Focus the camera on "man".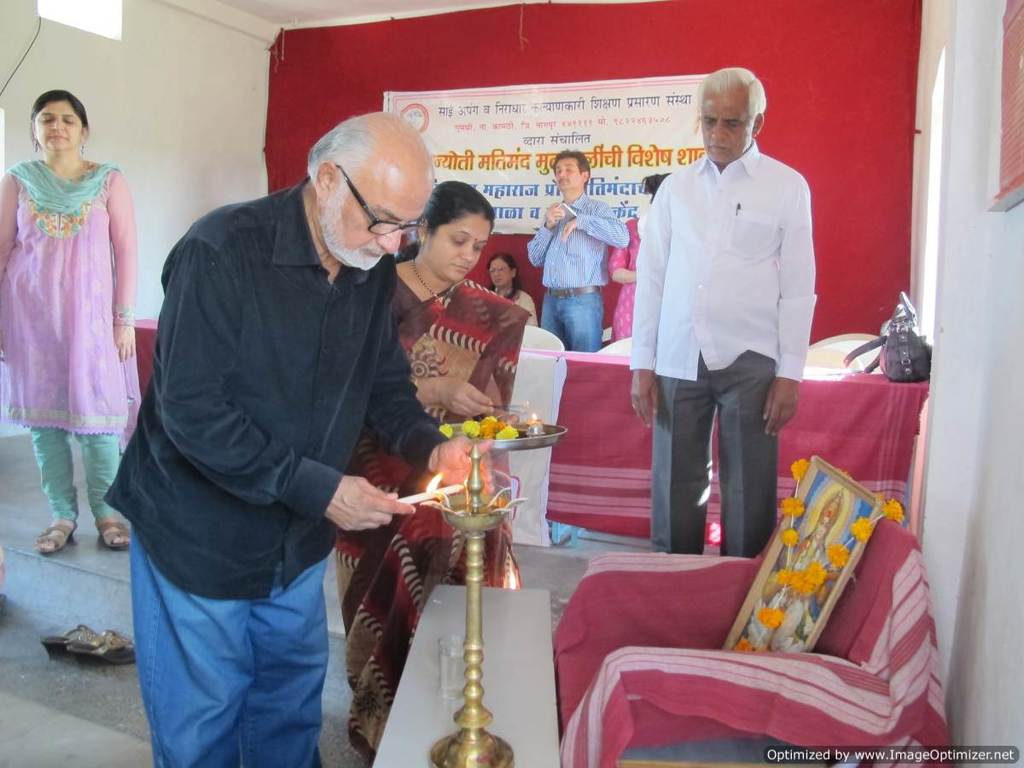
Focus region: bbox=[116, 91, 441, 756].
